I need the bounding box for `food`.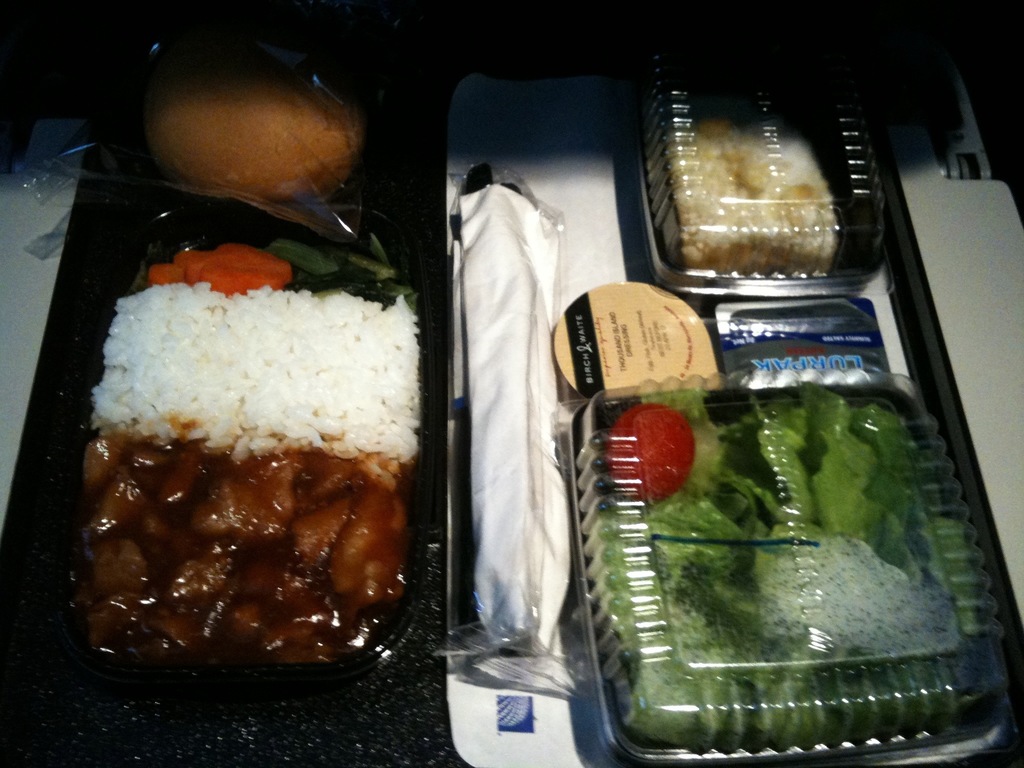
Here it is: {"left": 649, "top": 116, "right": 838, "bottom": 280}.
